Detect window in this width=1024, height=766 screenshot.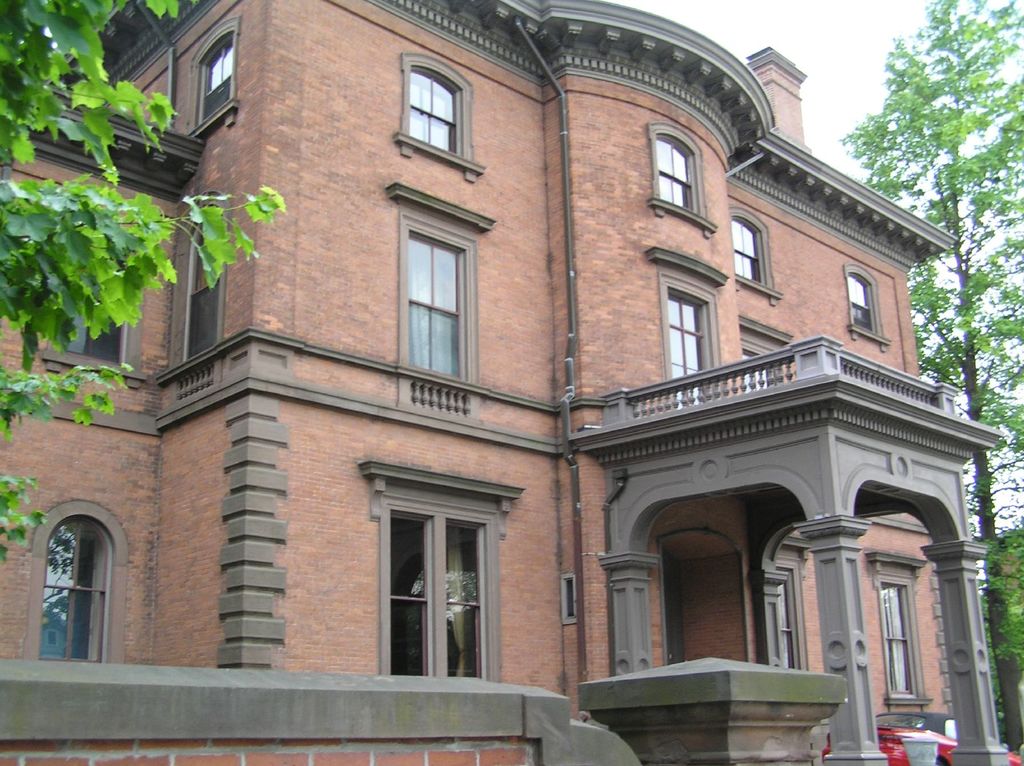
Detection: (x1=774, y1=541, x2=813, y2=675).
